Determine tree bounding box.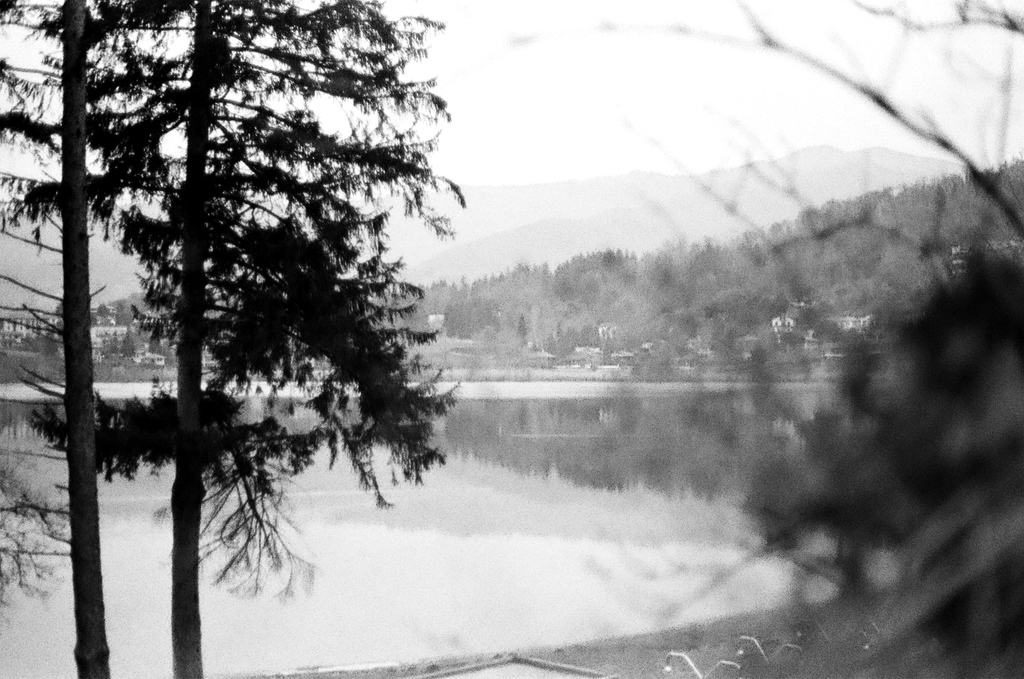
Determined: 0 0 189 678.
